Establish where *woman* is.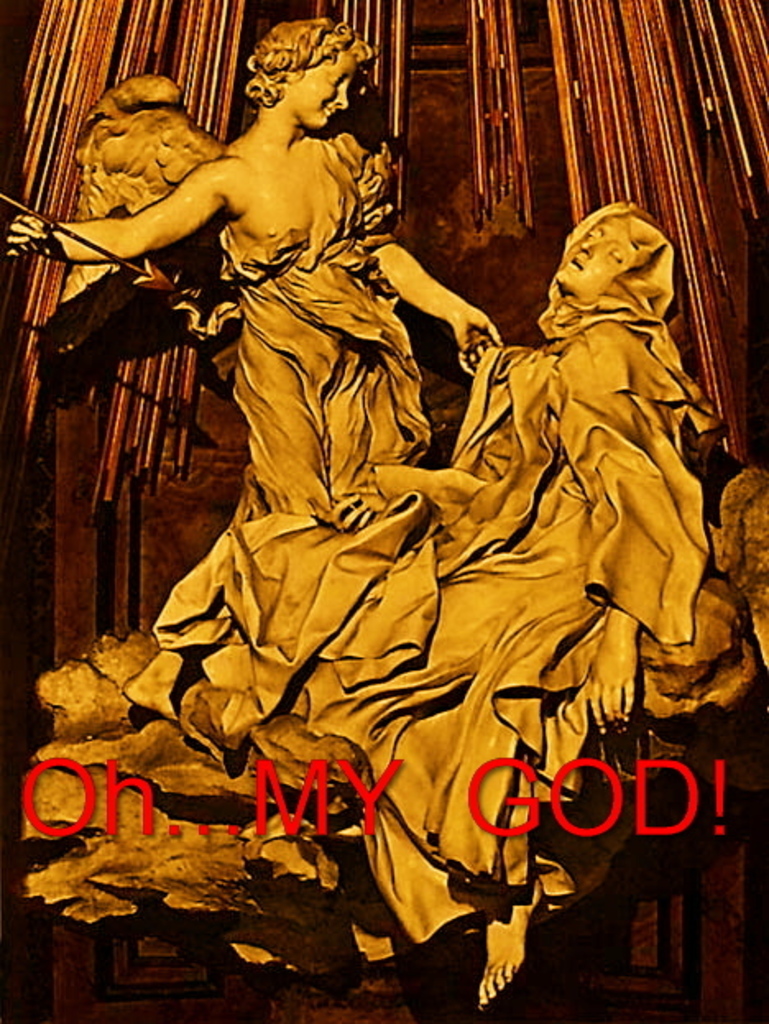
Established at select_region(0, 10, 506, 526).
